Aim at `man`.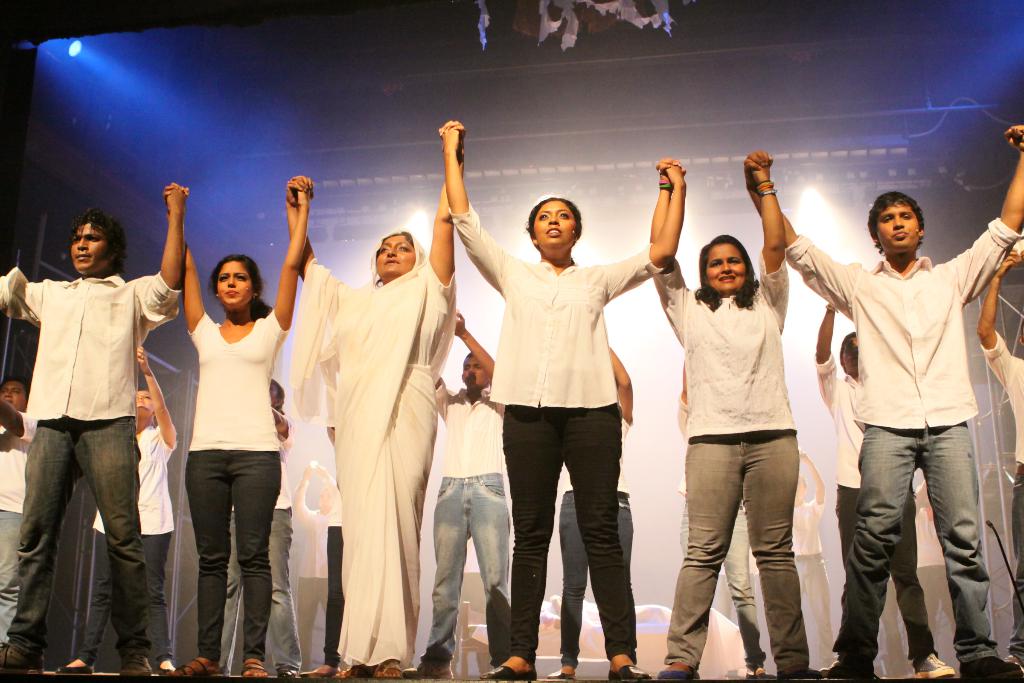
Aimed at <box>0,374,42,657</box>.
